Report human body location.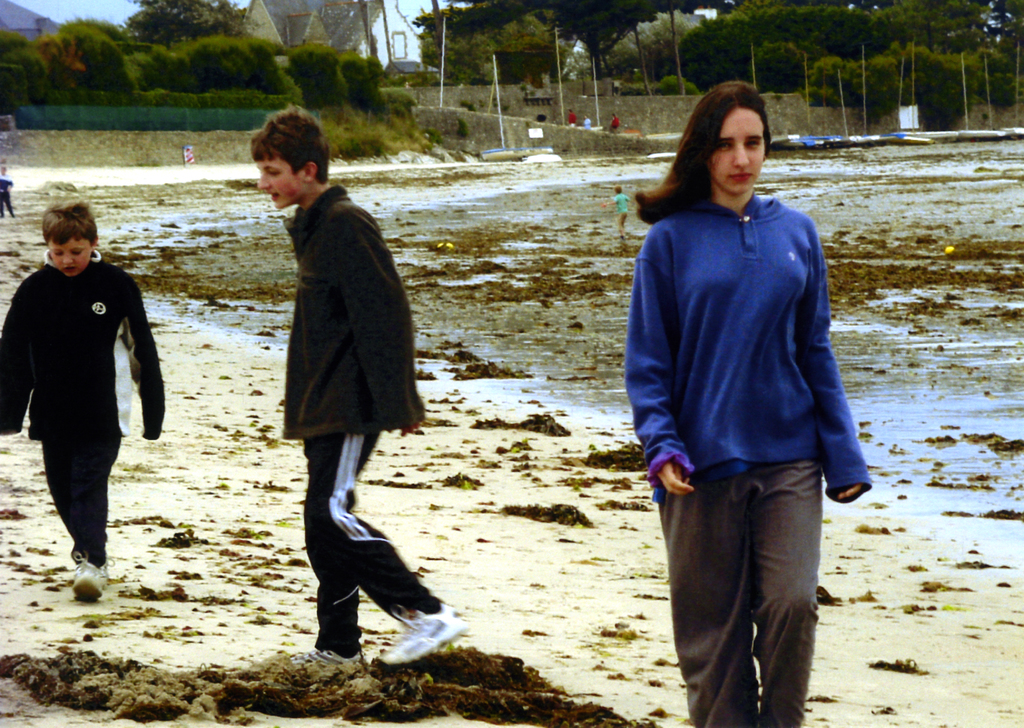
Report: 582/113/591/131.
